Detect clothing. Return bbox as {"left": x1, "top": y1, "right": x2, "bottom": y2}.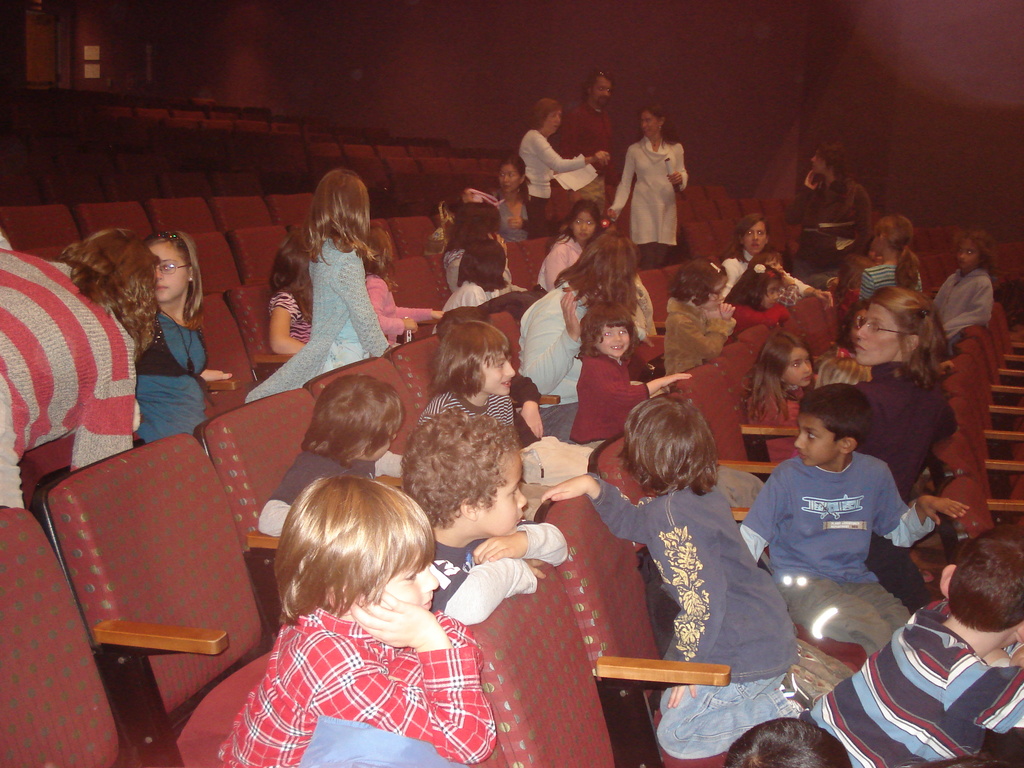
{"left": 784, "top": 182, "right": 875, "bottom": 274}.
